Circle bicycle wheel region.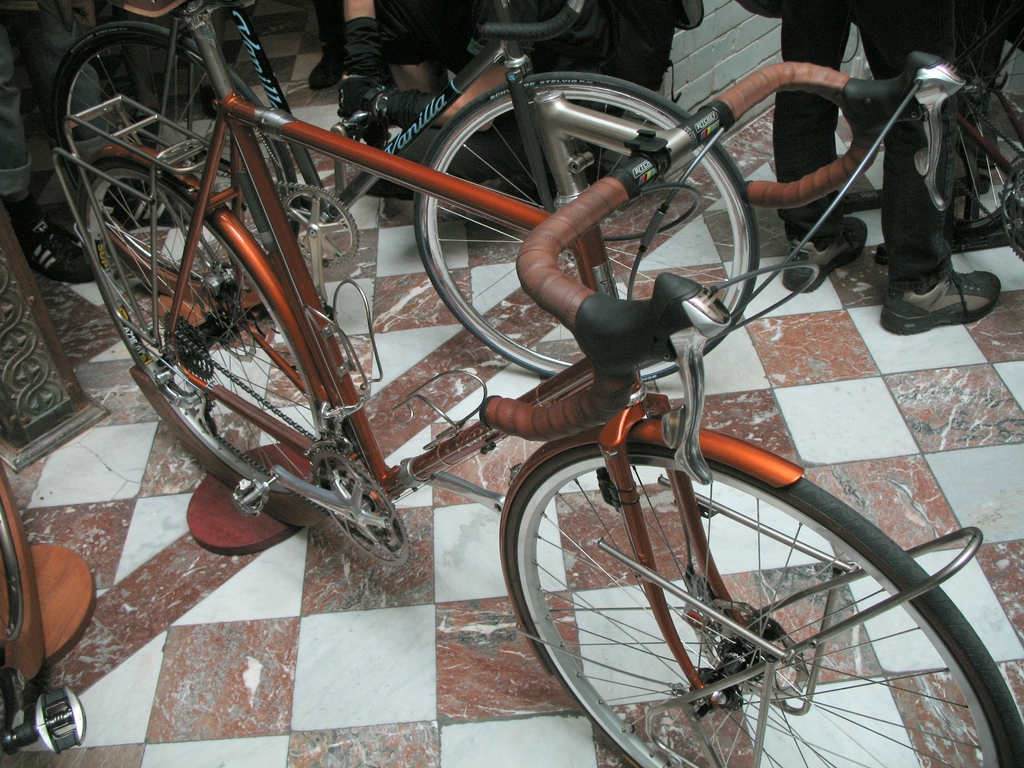
Region: [415, 73, 761, 380].
